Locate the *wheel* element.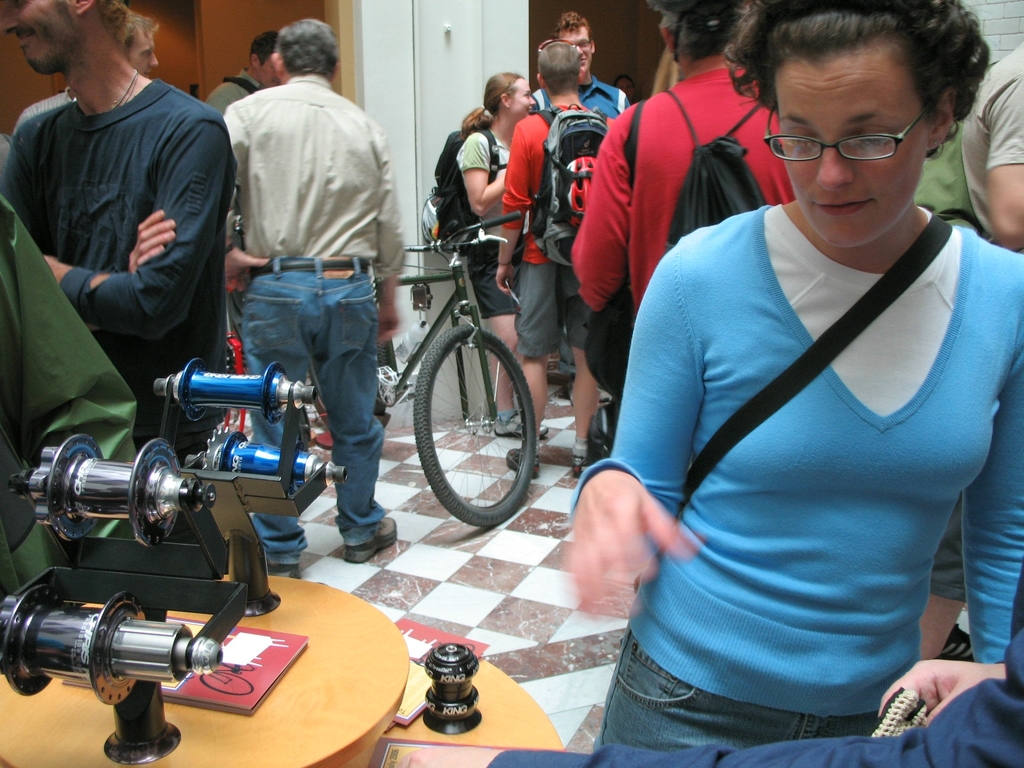
Element bbox: Rect(309, 342, 390, 426).
